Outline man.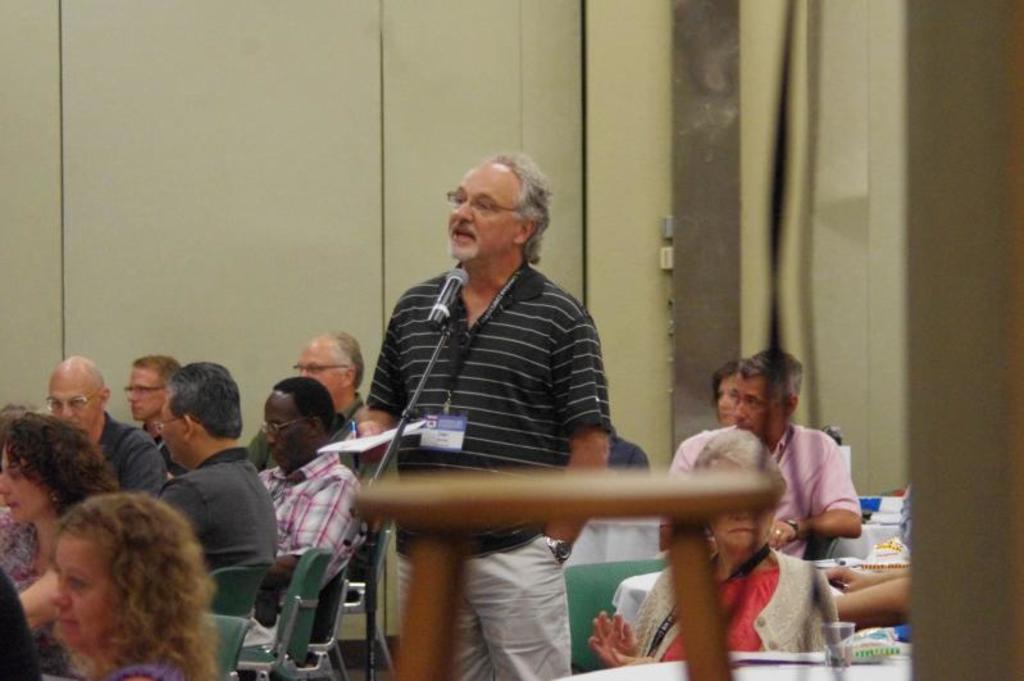
Outline: select_region(45, 355, 168, 494).
